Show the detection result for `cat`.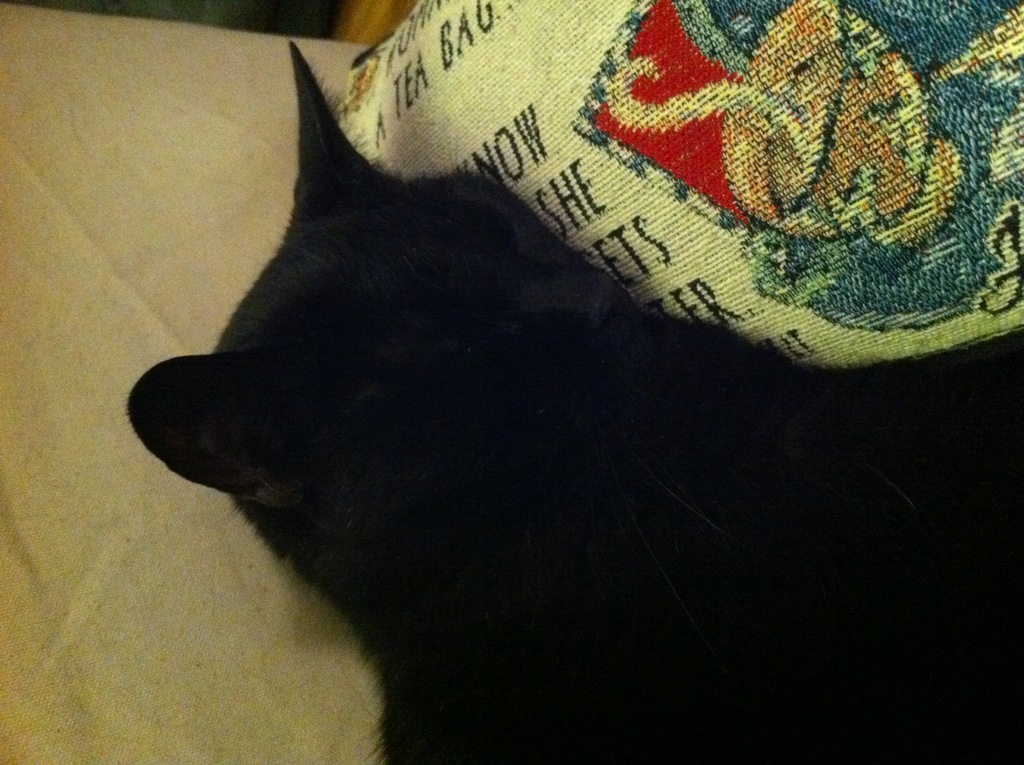
123, 37, 1019, 764.
